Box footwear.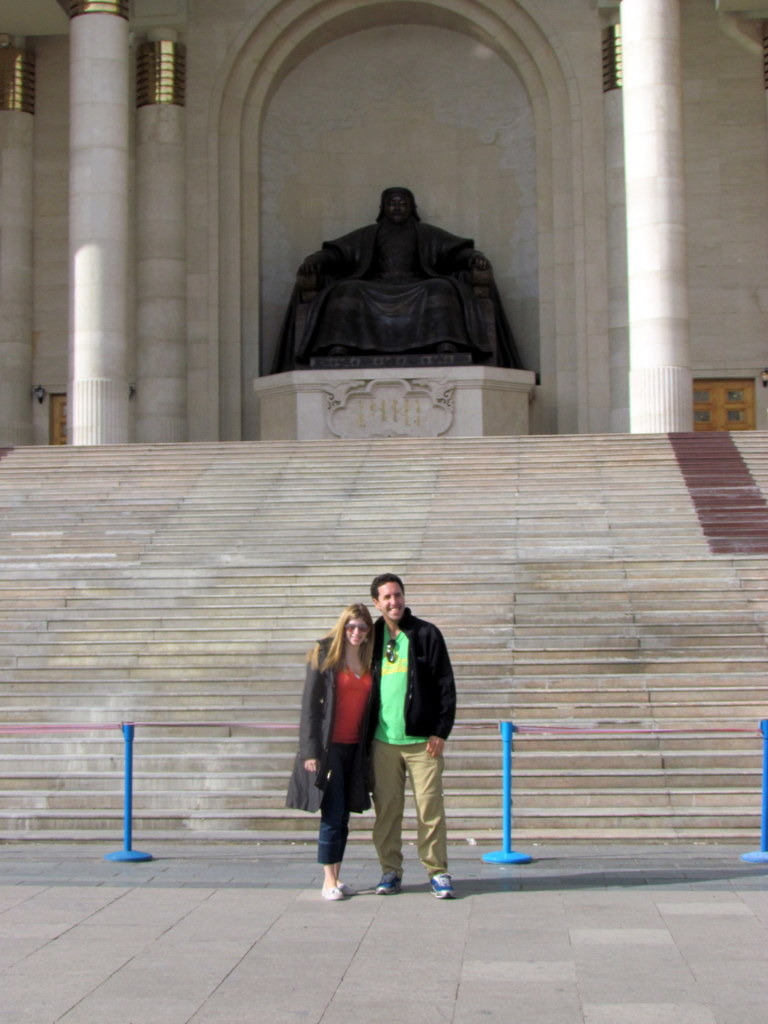
335, 876, 346, 892.
